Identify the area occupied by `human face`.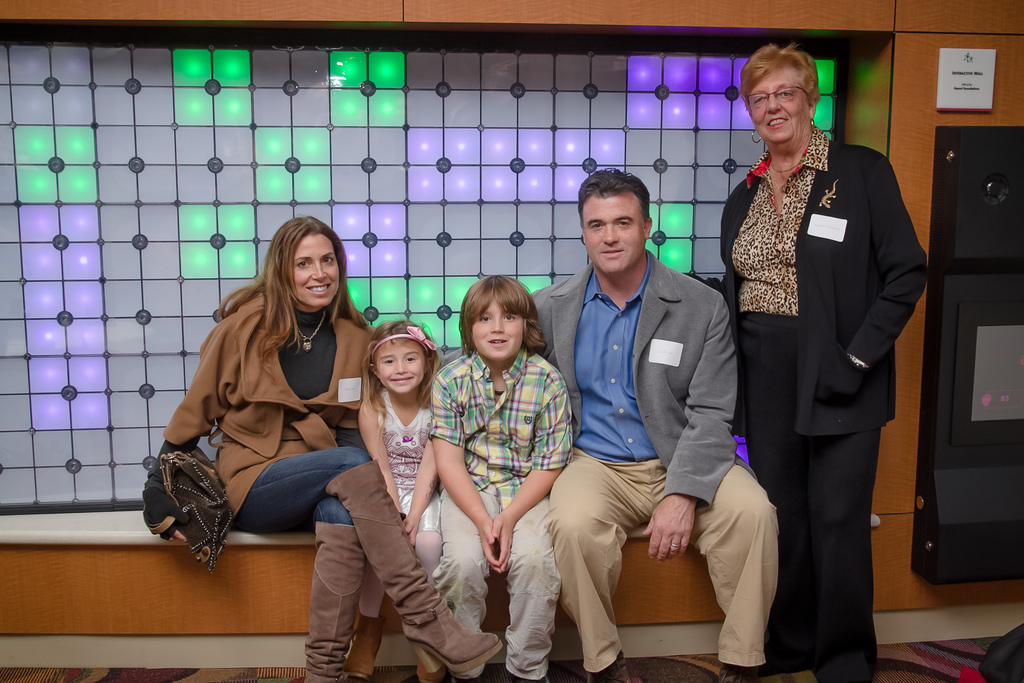
Area: x1=291, y1=235, x2=334, y2=309.
